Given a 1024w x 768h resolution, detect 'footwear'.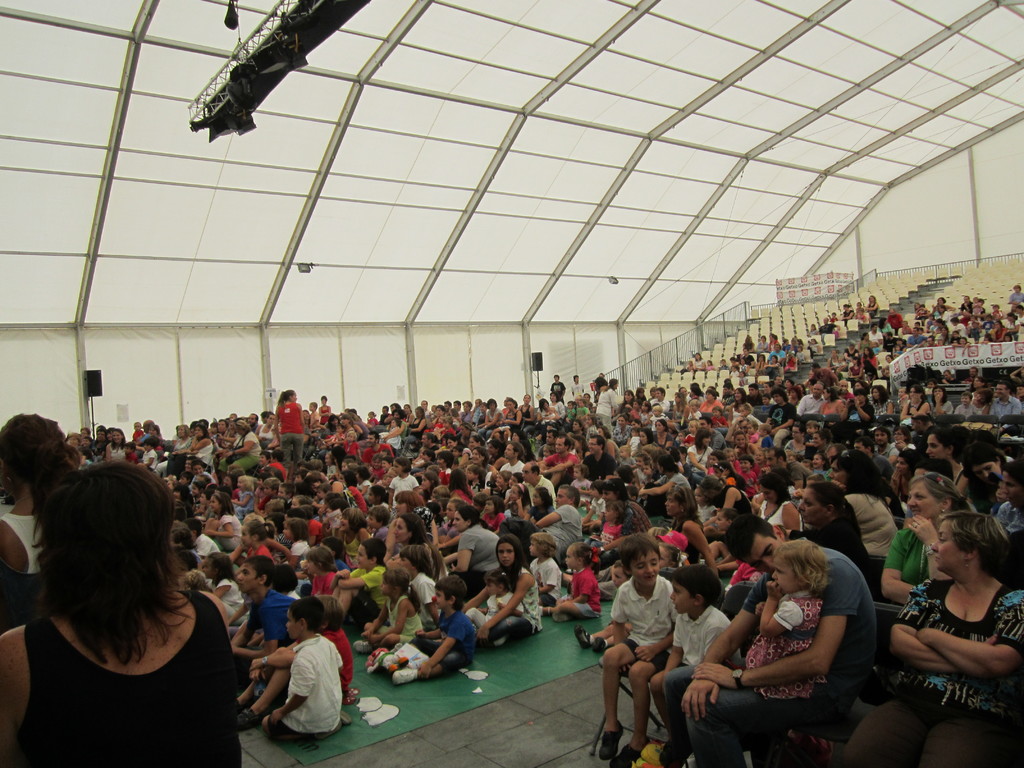
<box>611,737,650,767</box>.
